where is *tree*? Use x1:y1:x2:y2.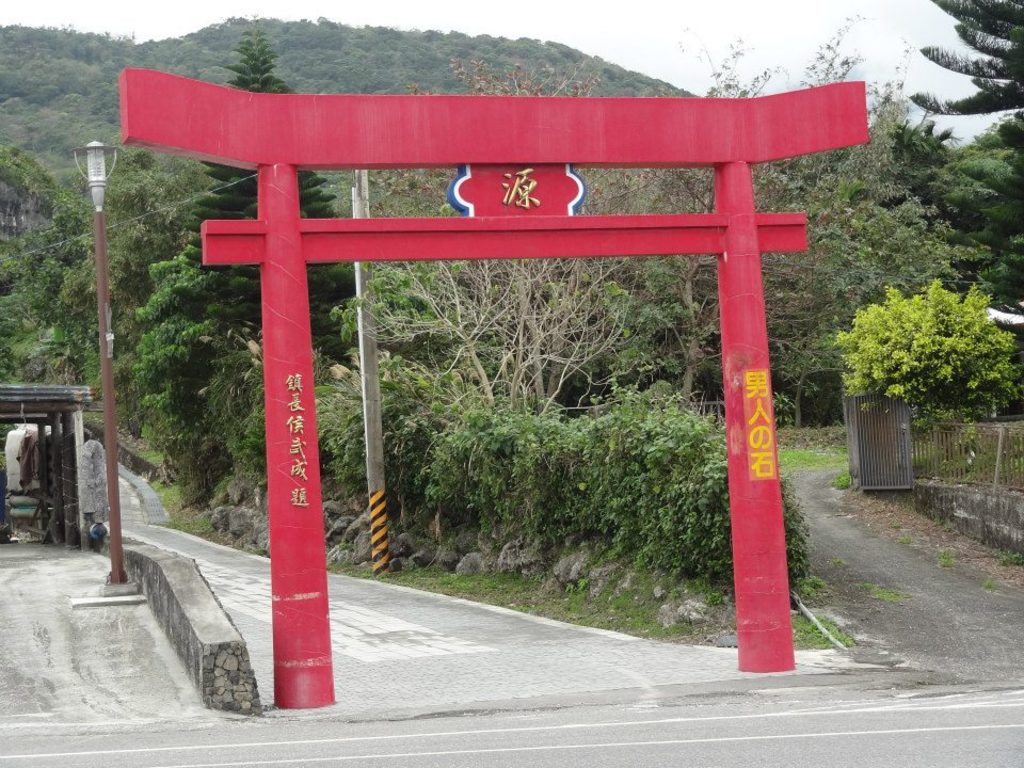
931:119:1023:367.
